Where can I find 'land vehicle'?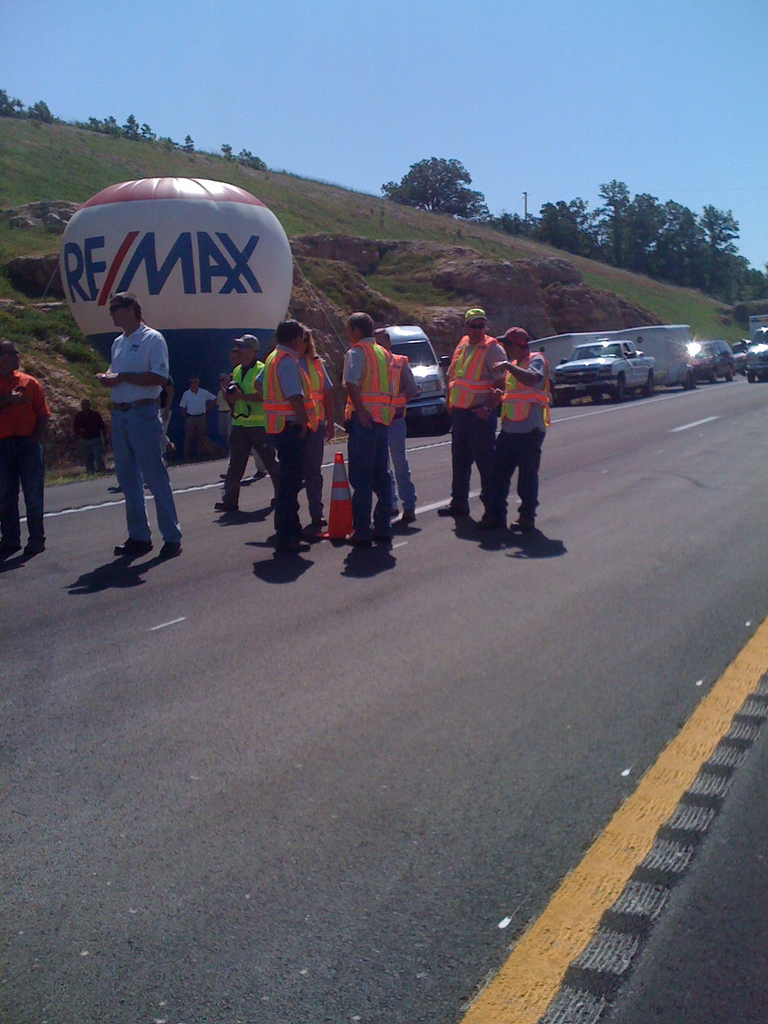
You can find it at x1=745, y1=325, x2=767, y2=383.
